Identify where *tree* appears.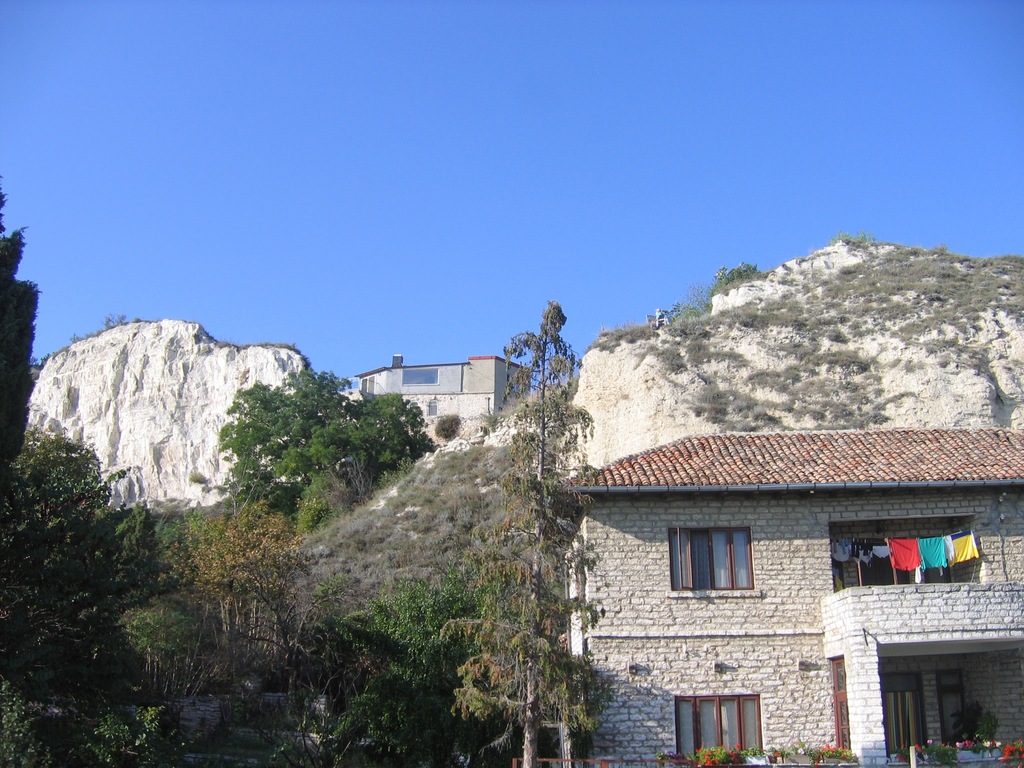
Appears at 180, 499, 327, 674.
